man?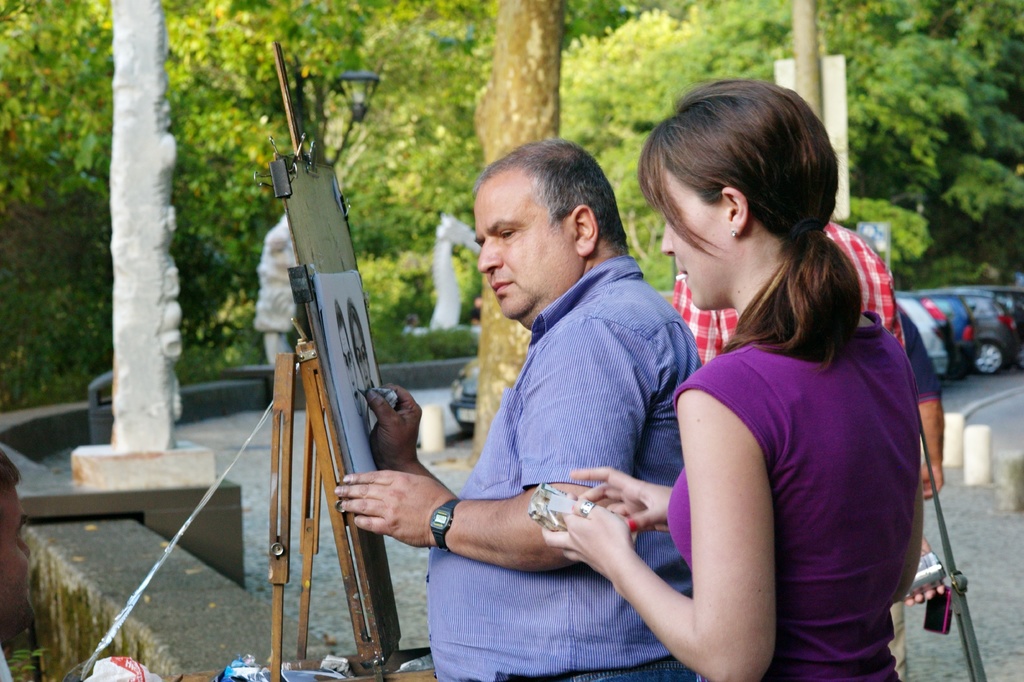
rect(336, 134, 729, 681)
